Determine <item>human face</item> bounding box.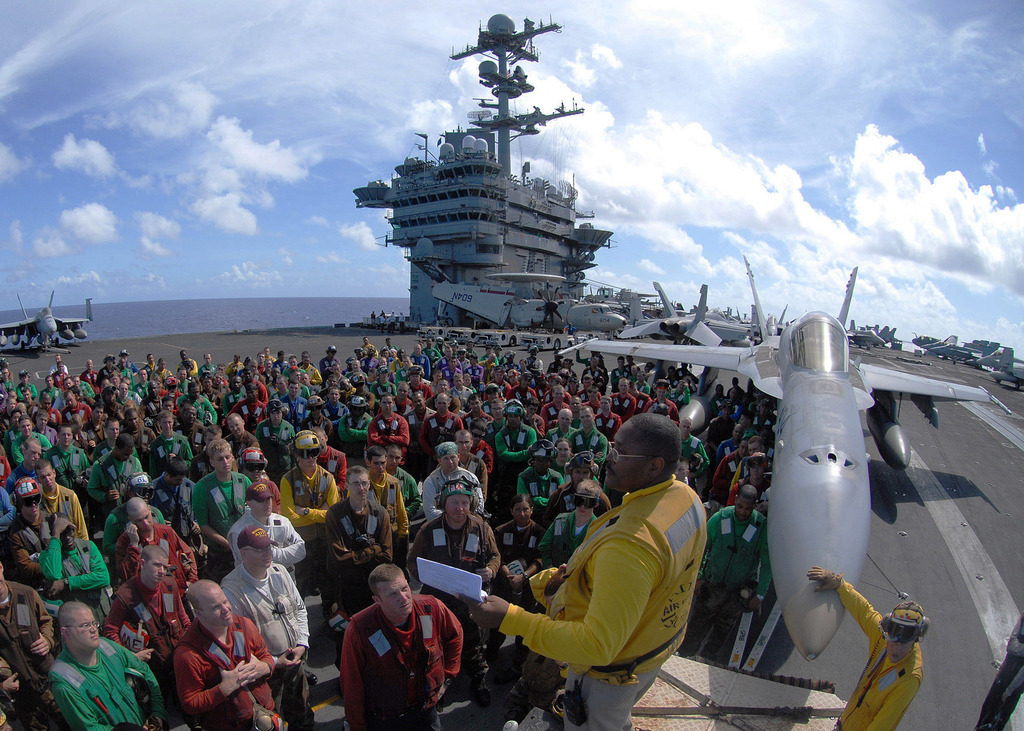
Determined: x1=402 y1=358 x2=411 y2=367.
